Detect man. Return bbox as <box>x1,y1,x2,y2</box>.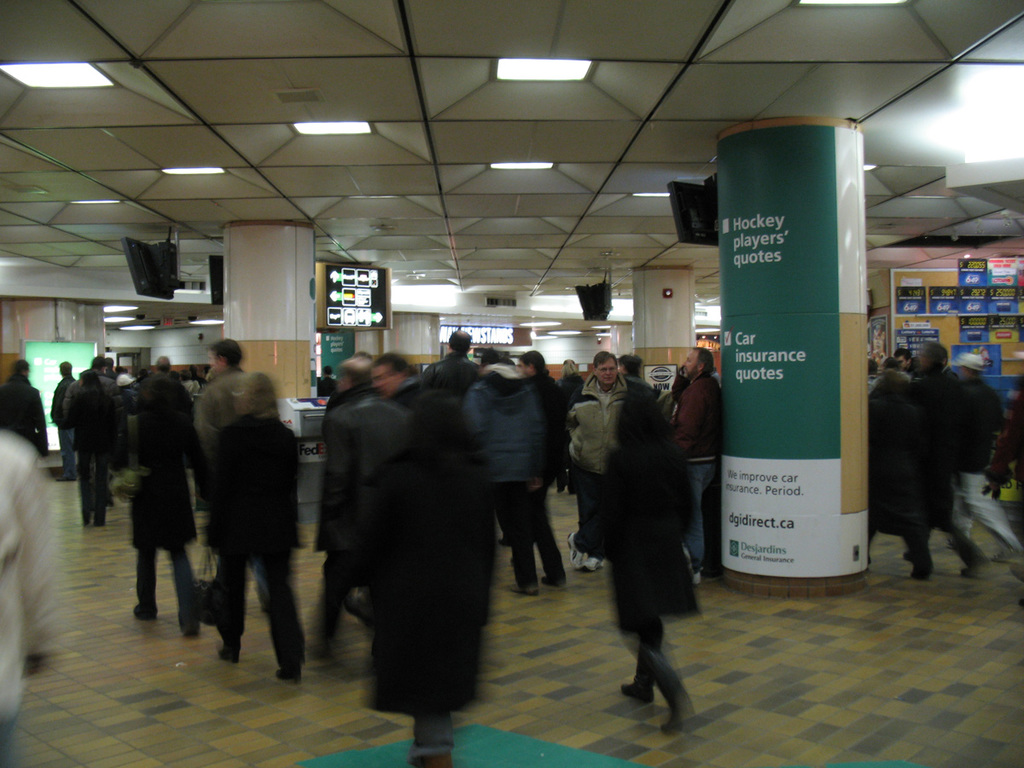
<box>49,356,94,483</box>.
